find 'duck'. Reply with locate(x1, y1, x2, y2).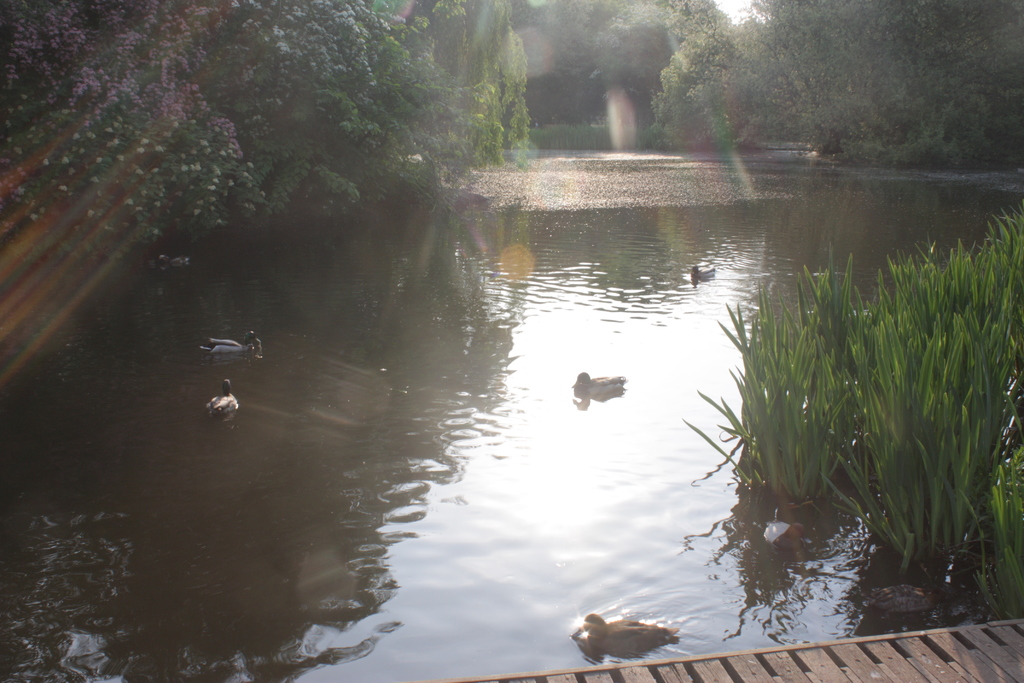
locate(581, 607, 691, 661).
